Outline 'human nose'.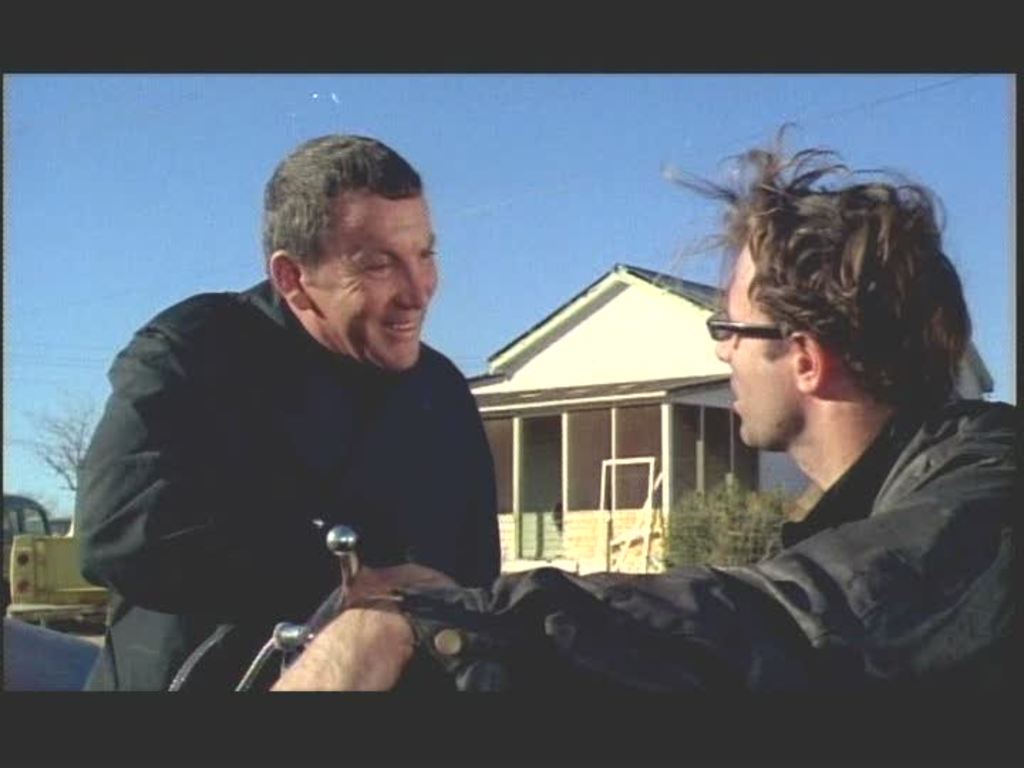
Outline: 395/260/432/310.
